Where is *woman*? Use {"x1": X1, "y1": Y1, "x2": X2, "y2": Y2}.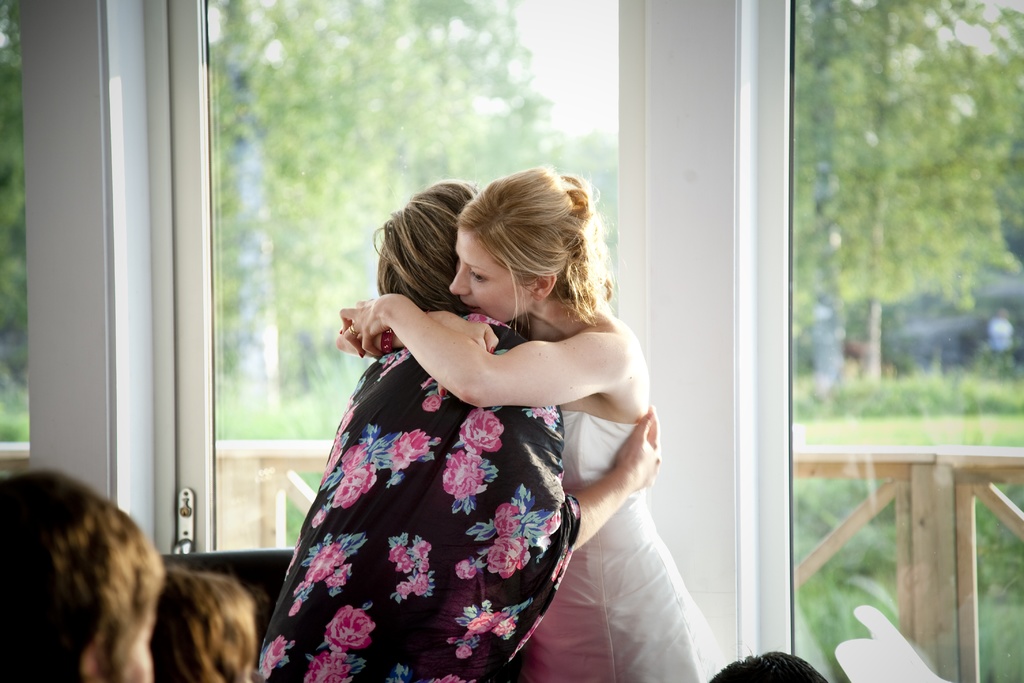
{"x1": 331, "y1": 168, "x2": 726, "y2": 682}.
